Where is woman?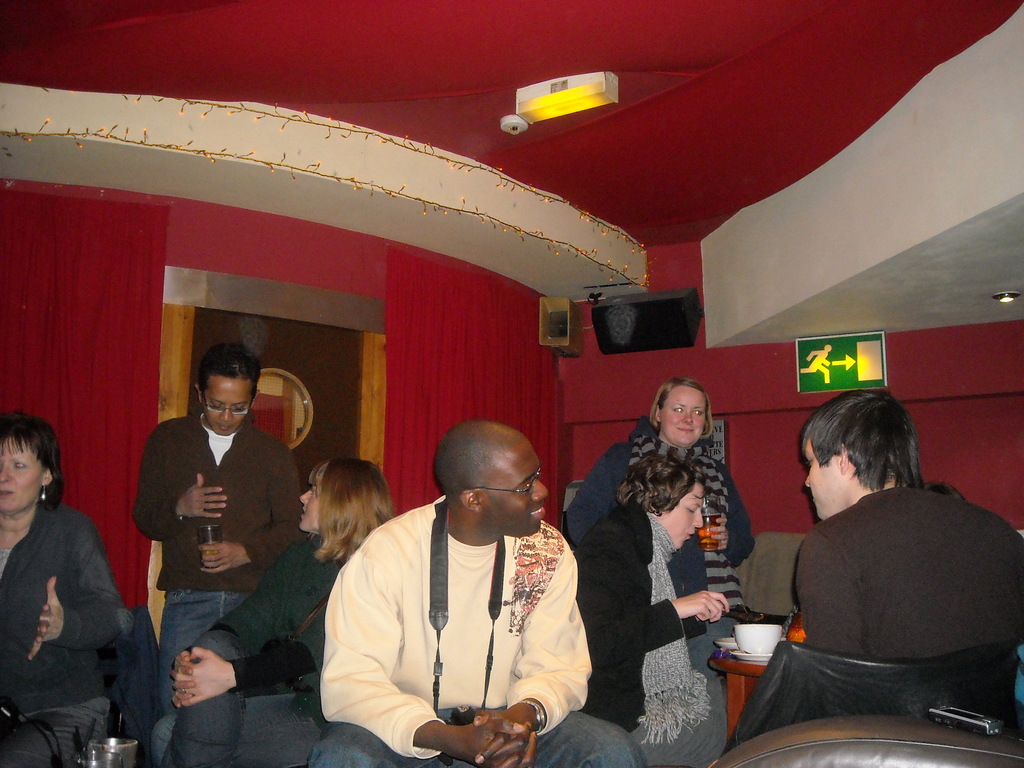
(555,367,769,616).
